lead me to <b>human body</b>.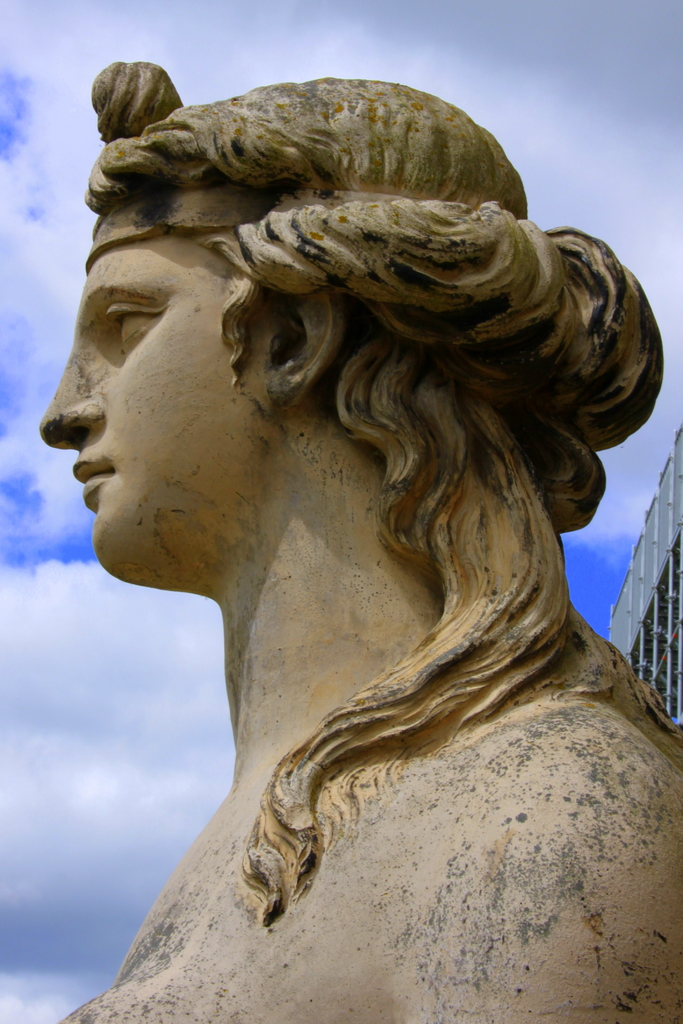
Lead to x1=37 y1=57 x2=675 y2=940.
